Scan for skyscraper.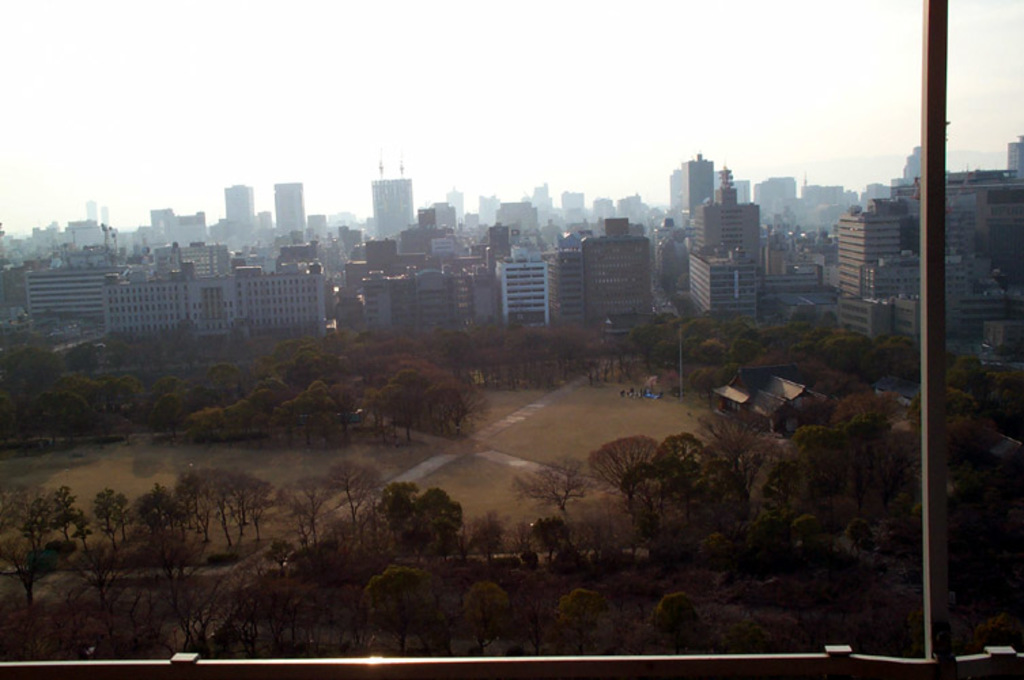
Scan result: <box>679,151,717,218</box>.
